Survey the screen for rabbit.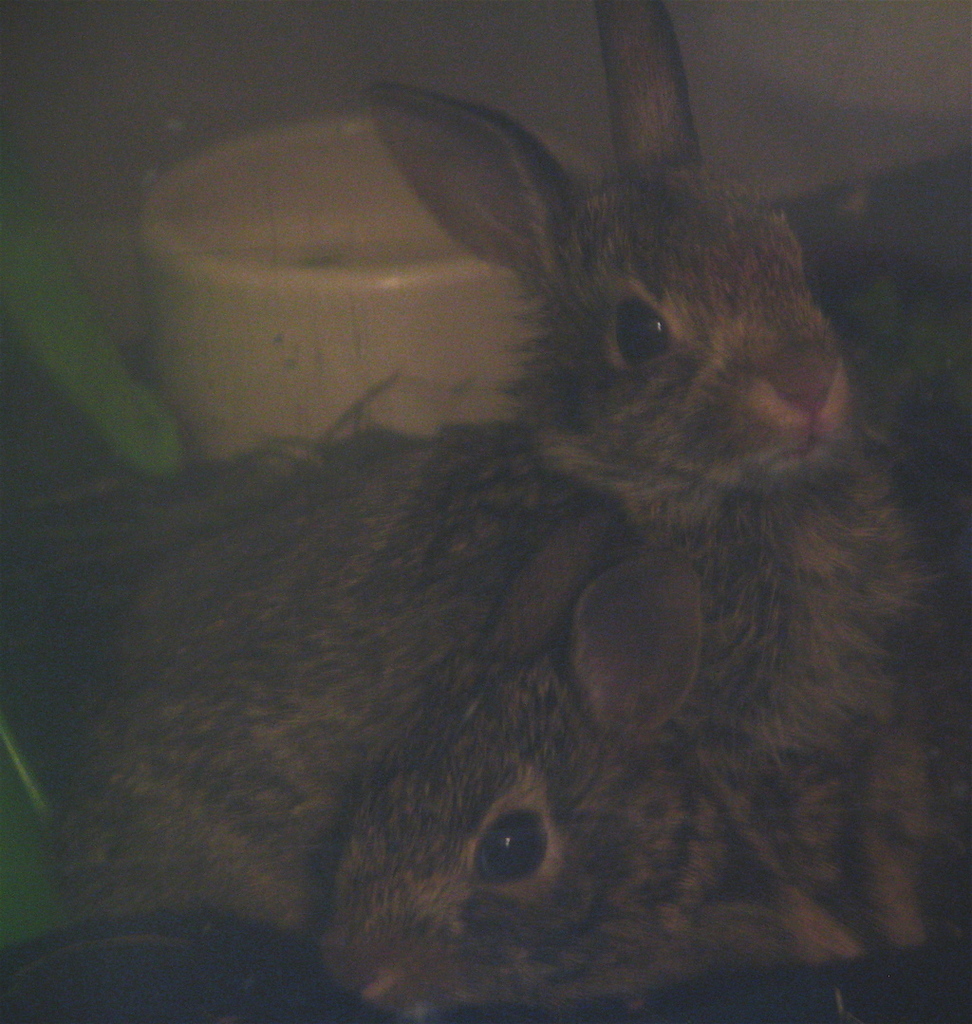
Survey found: <region>306, 503, 969, 1023</region>.
